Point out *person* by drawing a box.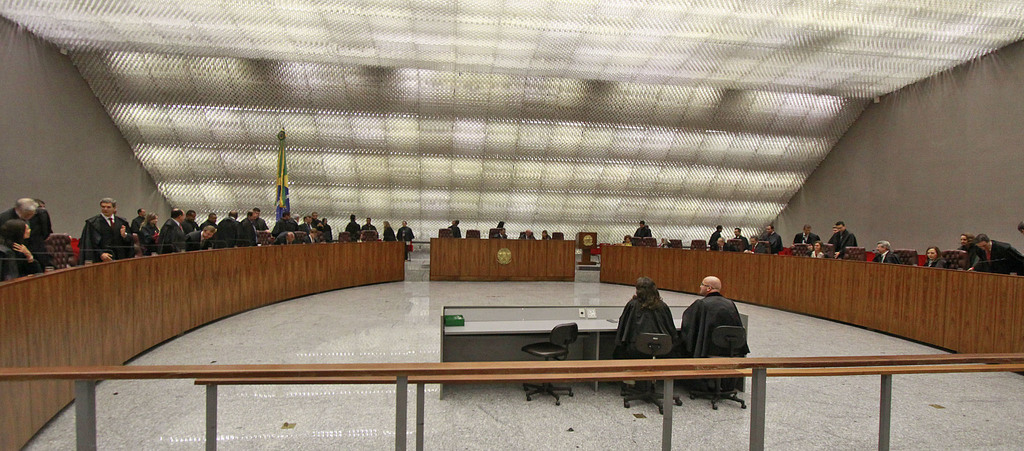
detection(359, 218, 379, 243).
